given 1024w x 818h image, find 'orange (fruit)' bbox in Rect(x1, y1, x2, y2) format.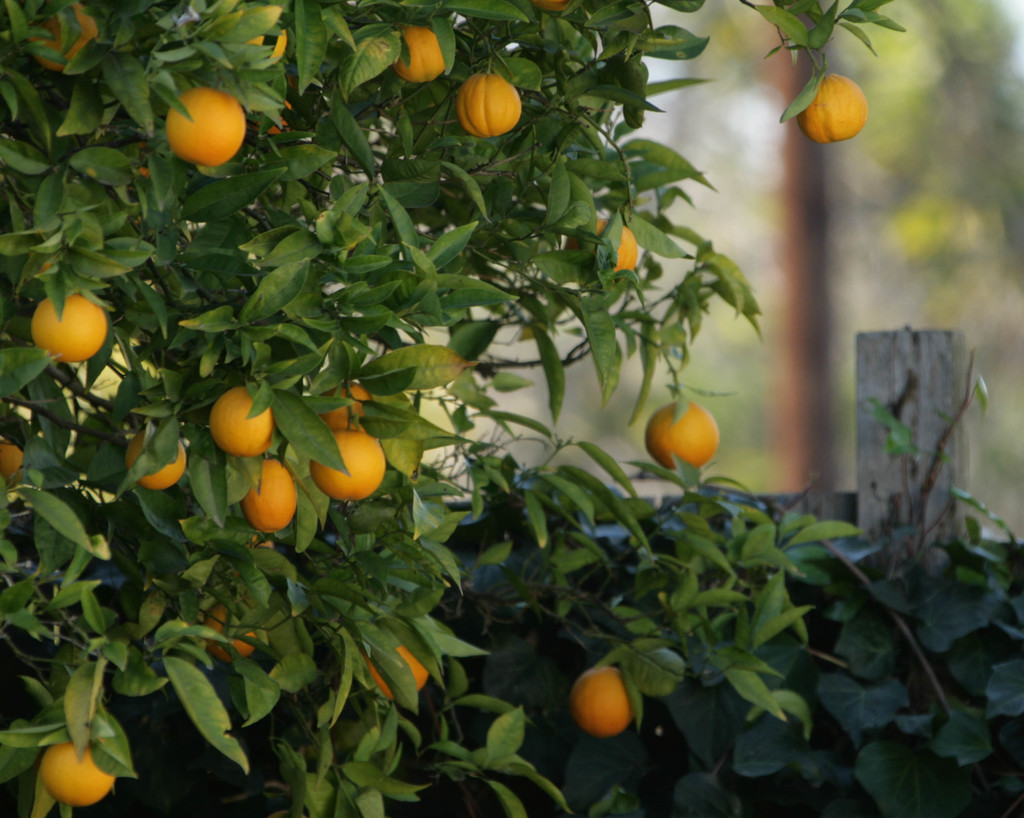
Rect(388, 24, 456, 81).
